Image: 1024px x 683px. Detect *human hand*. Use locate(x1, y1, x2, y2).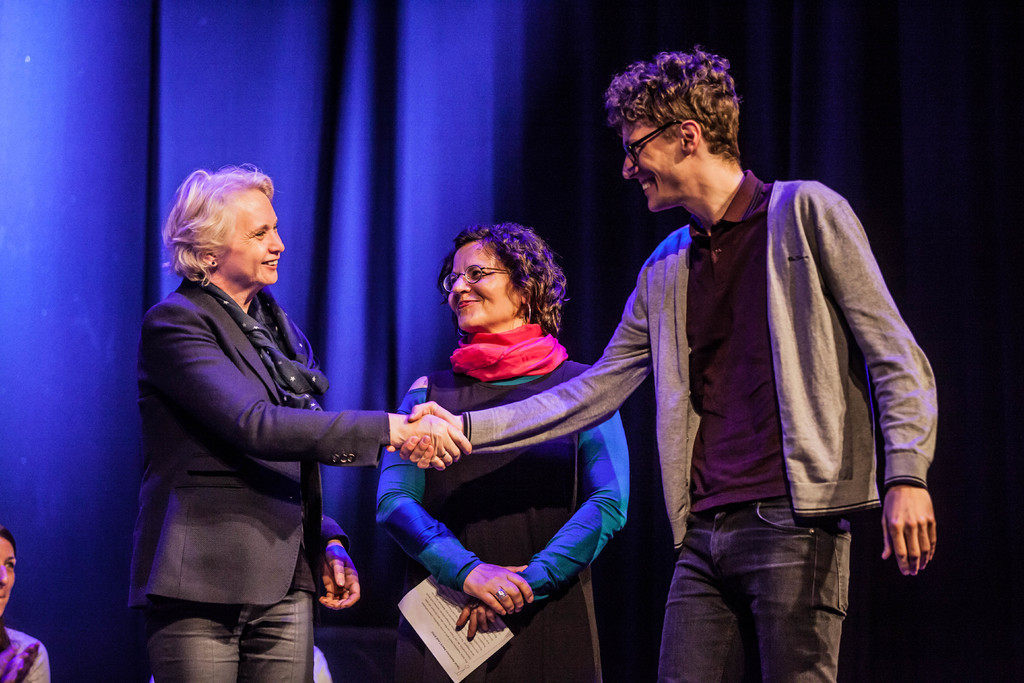
locate(881, 482, 940, 577).
